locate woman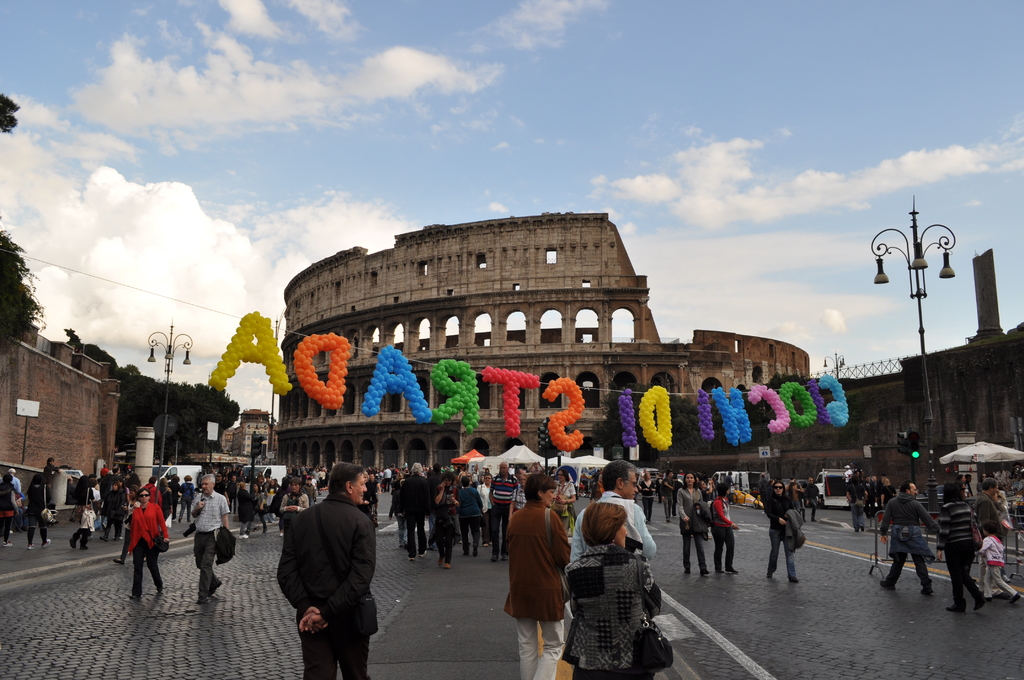
bbox=(164, 475, 181, 521)
